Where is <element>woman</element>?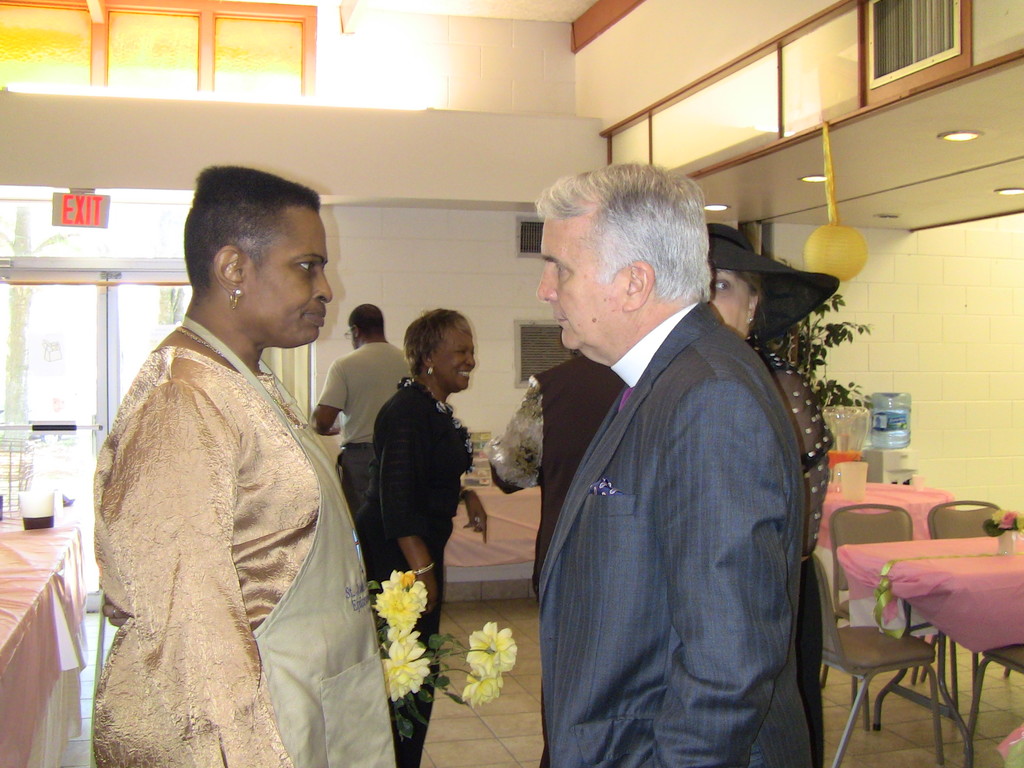
[74, 177, 391, 767].
